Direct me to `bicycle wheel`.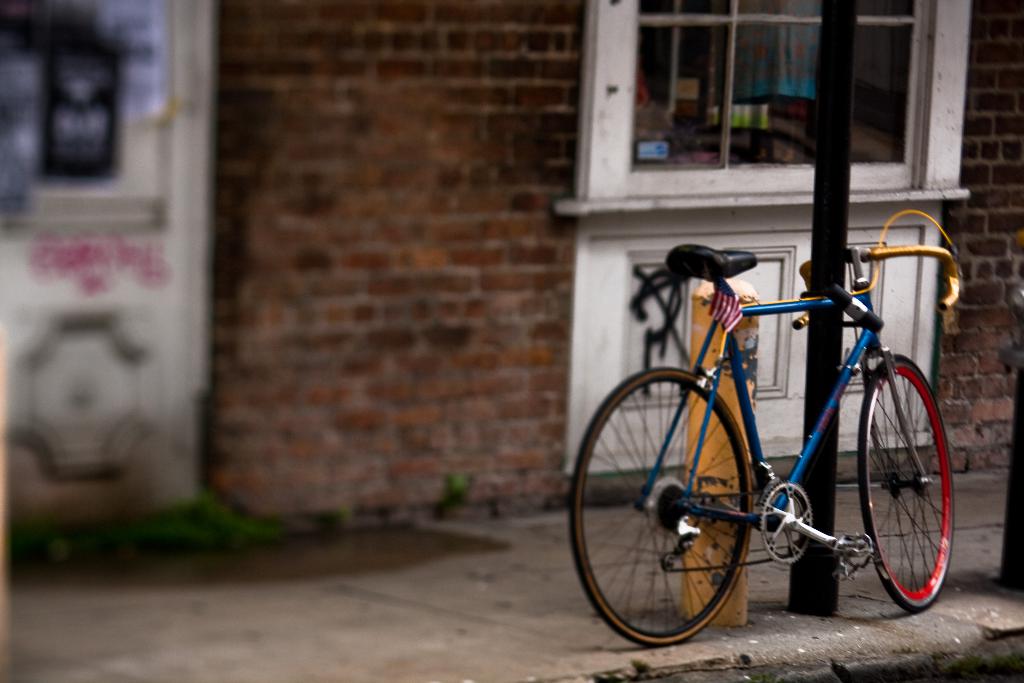
Direction: <region>569, 367, 757, 647</region>.
